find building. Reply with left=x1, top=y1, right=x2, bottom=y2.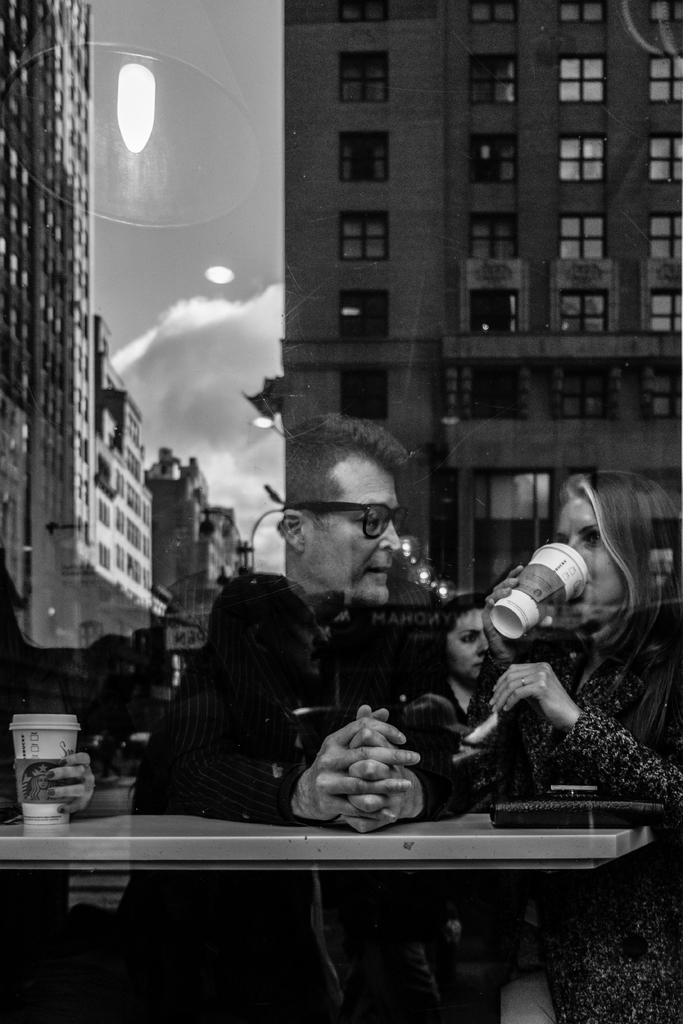
left=0, top=0, right=161, bottom=660.
